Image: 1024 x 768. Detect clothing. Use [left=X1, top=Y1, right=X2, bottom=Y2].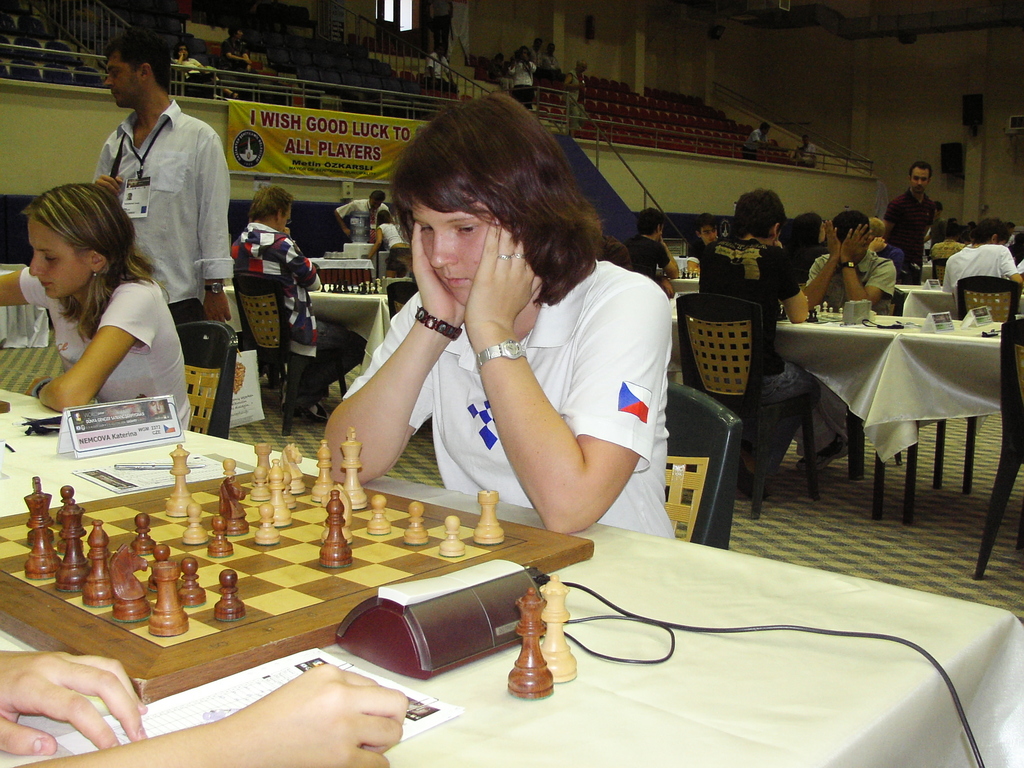
[left=378, top=223, right=409, bottom=252].
